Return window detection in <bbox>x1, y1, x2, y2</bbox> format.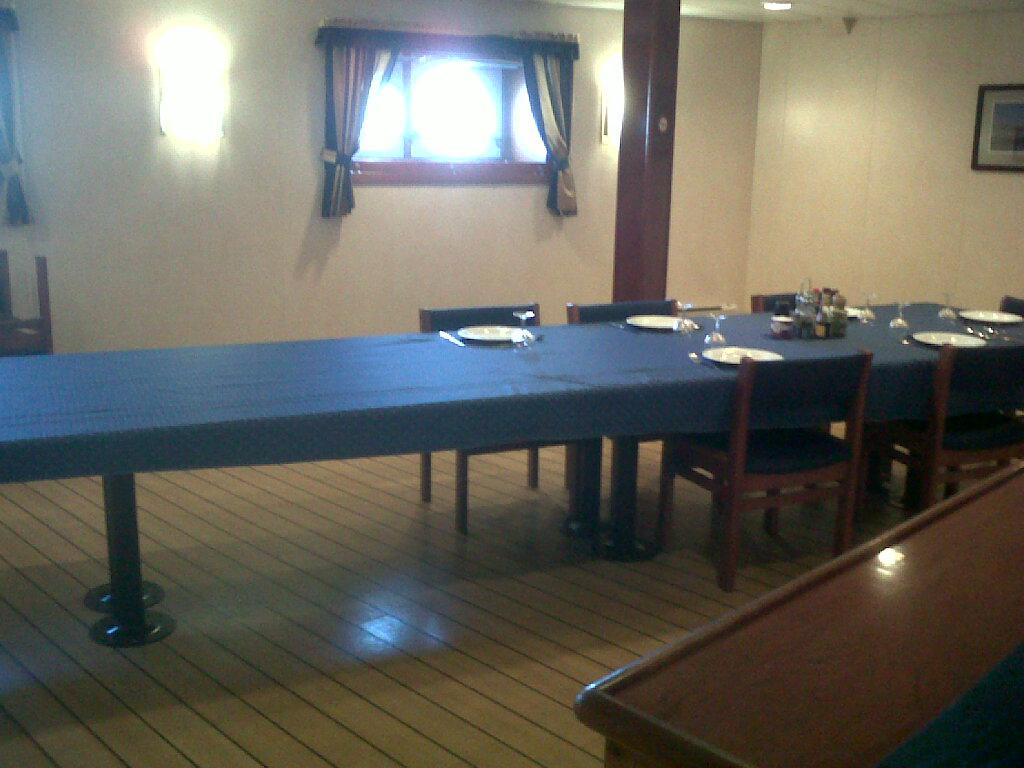
<bbox>295, 16, 589, 209</bbox>.
